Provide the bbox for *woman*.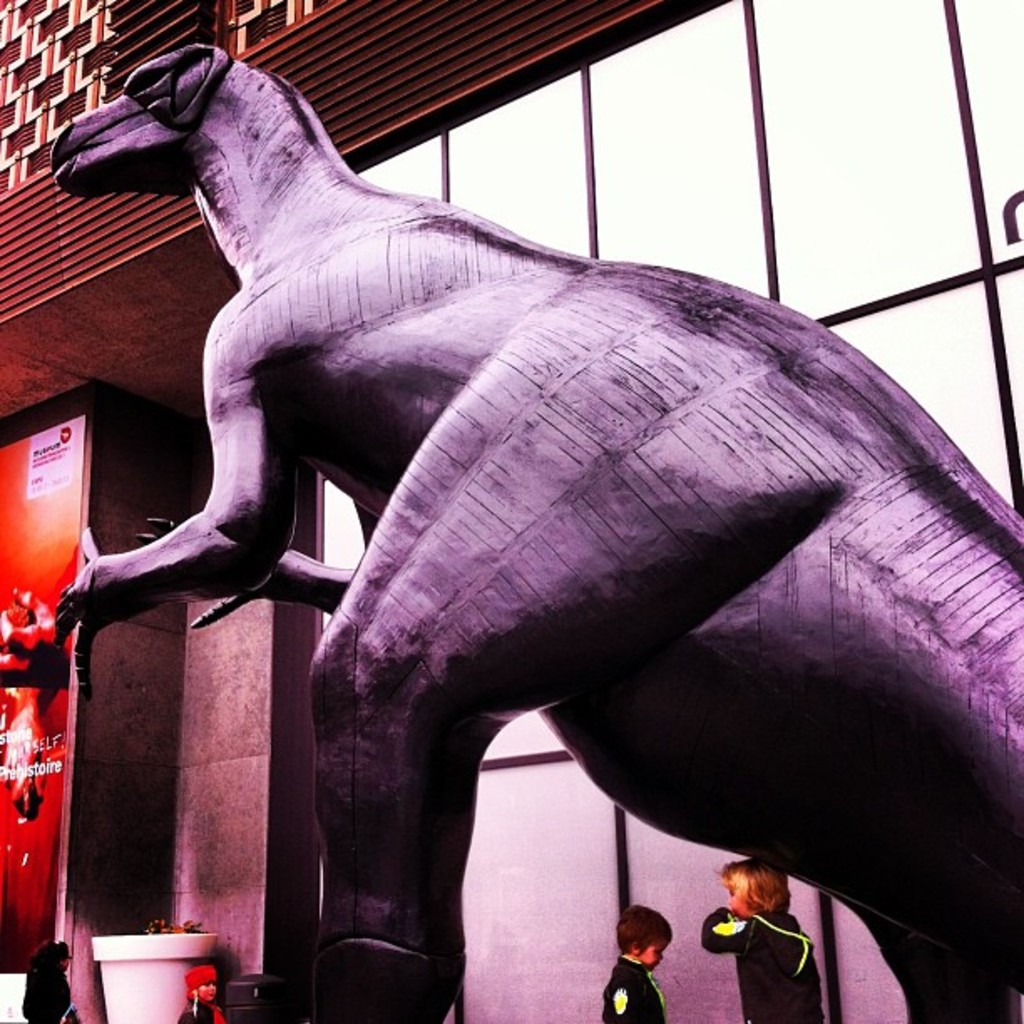
select_region(703, 865, 817, 1022).
